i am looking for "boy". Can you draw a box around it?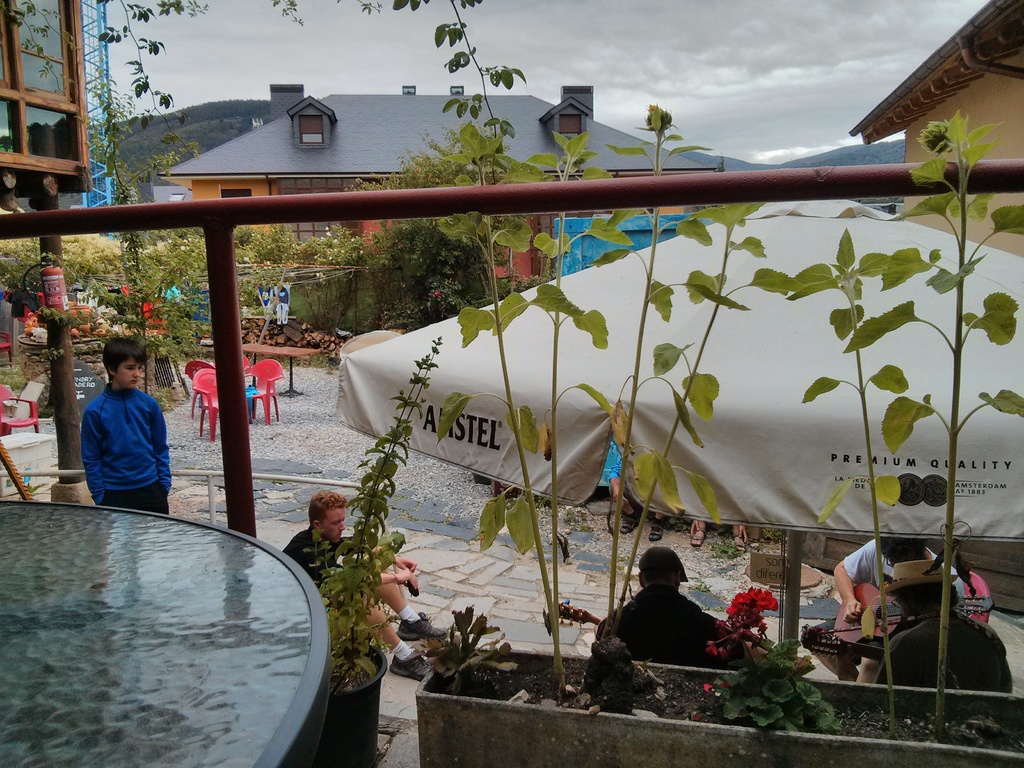
Sure, the bounding box is (282,491,452,679).
